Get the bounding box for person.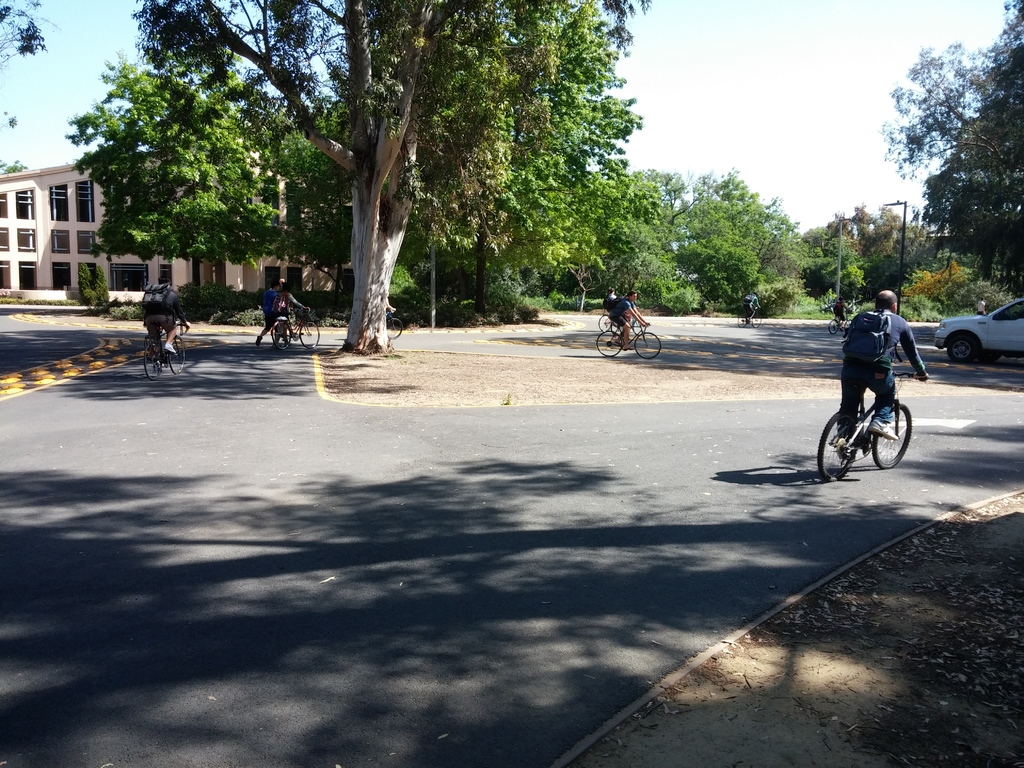
(x1=824, y1=295, x2=851, y2=332).
